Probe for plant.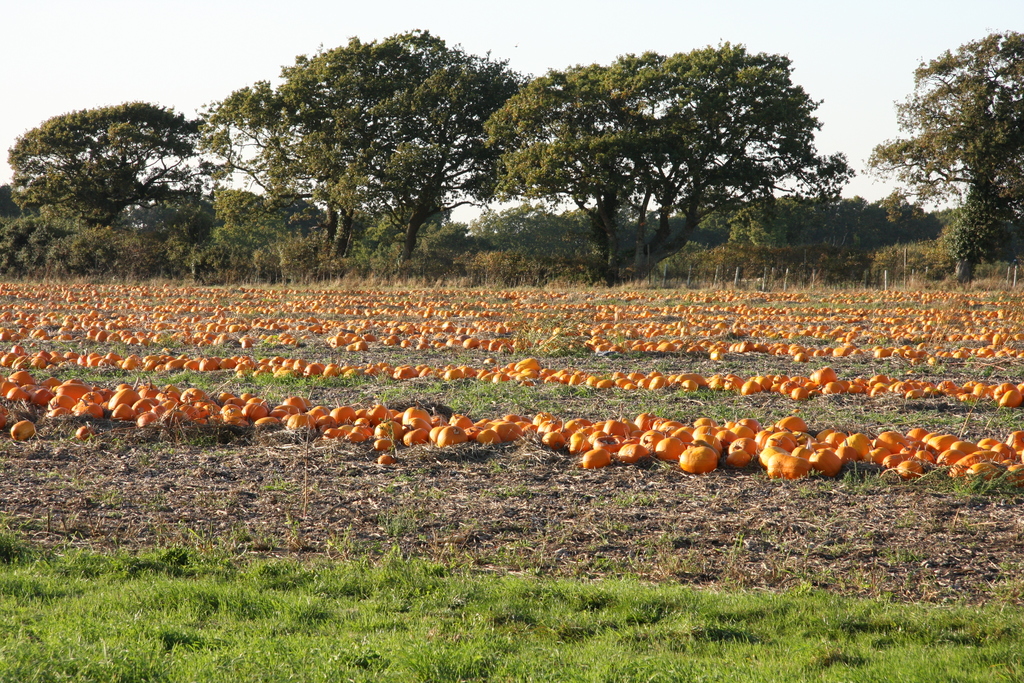
Probe result: (504,484,538,497).
